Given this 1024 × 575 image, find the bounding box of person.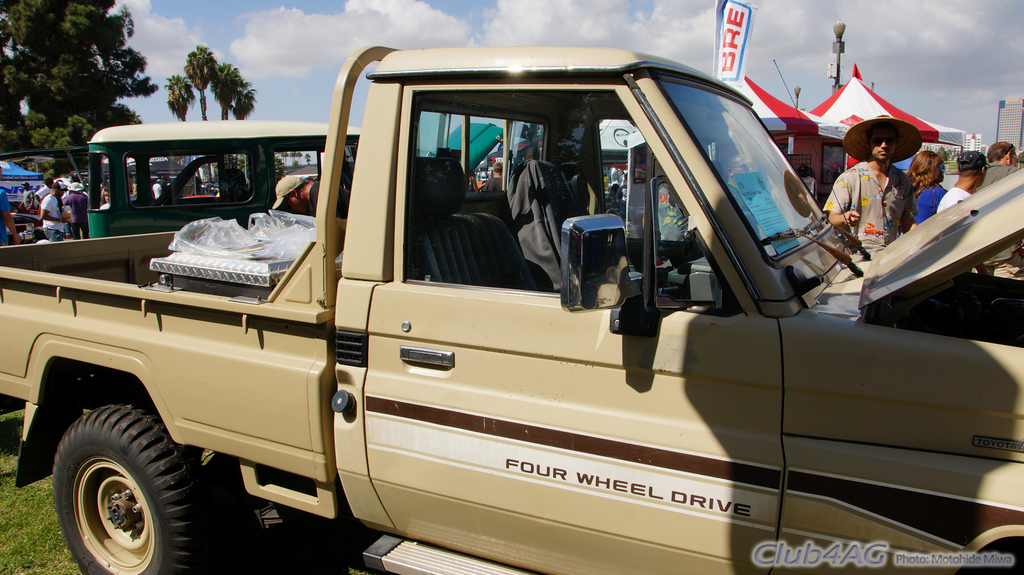
908:150:948:228.
